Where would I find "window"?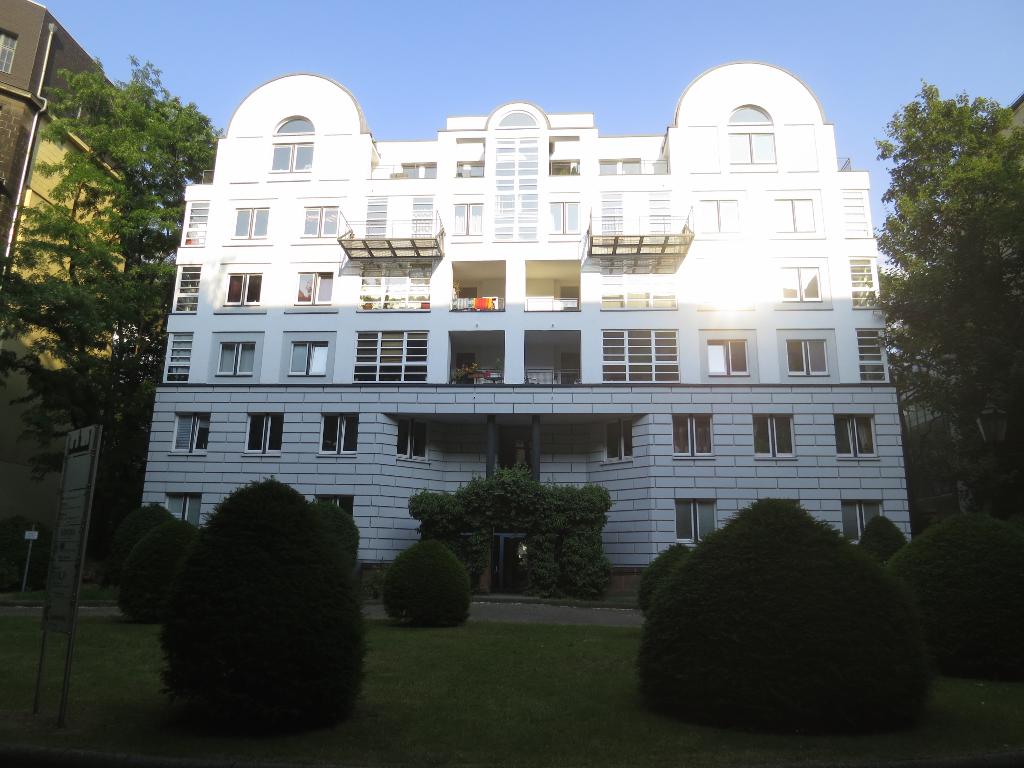
At box=[271, 143, 310, 171].
